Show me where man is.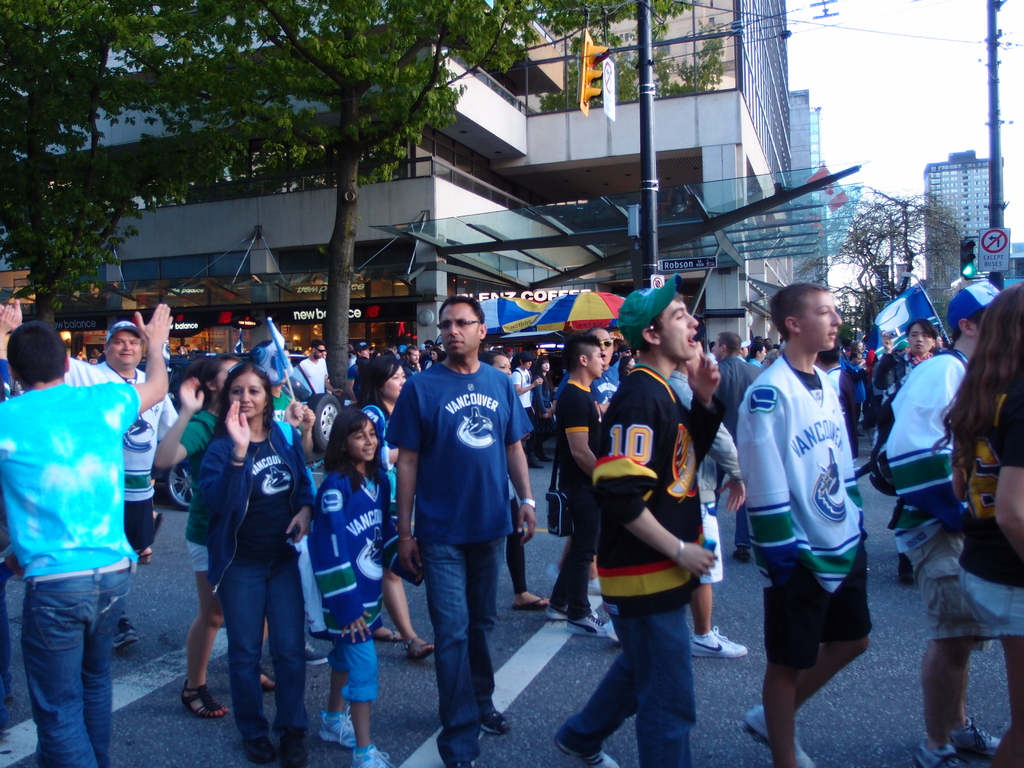
man is at [0,303,175,767].
